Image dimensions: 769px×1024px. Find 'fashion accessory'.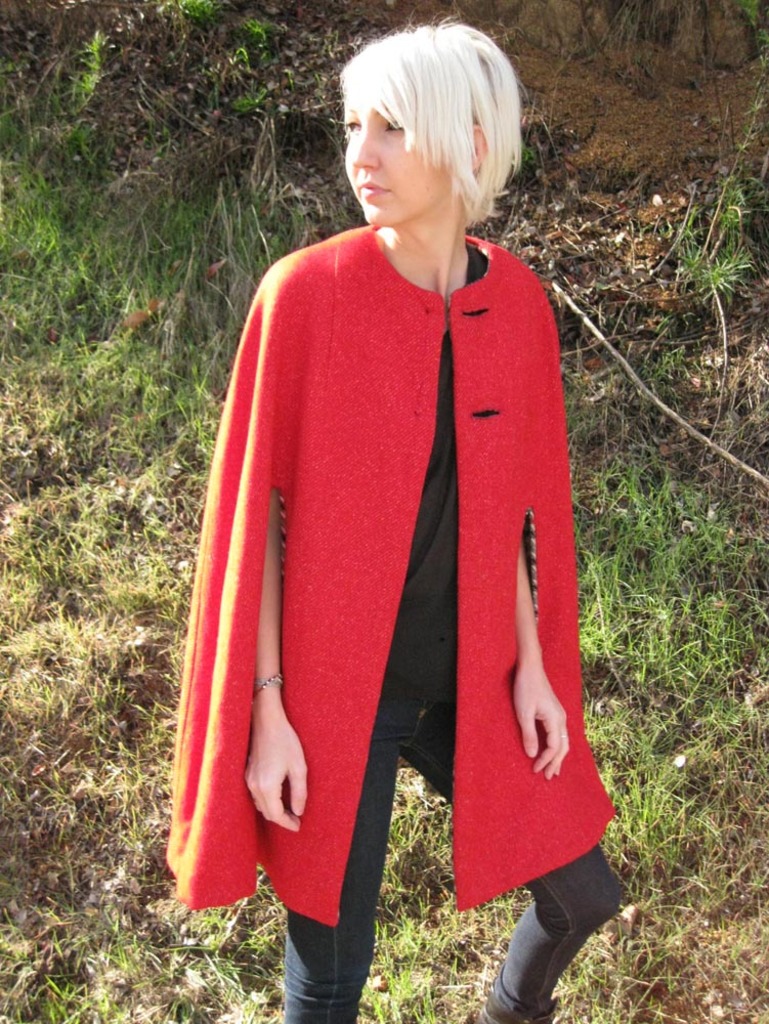
254,671,285,690.
